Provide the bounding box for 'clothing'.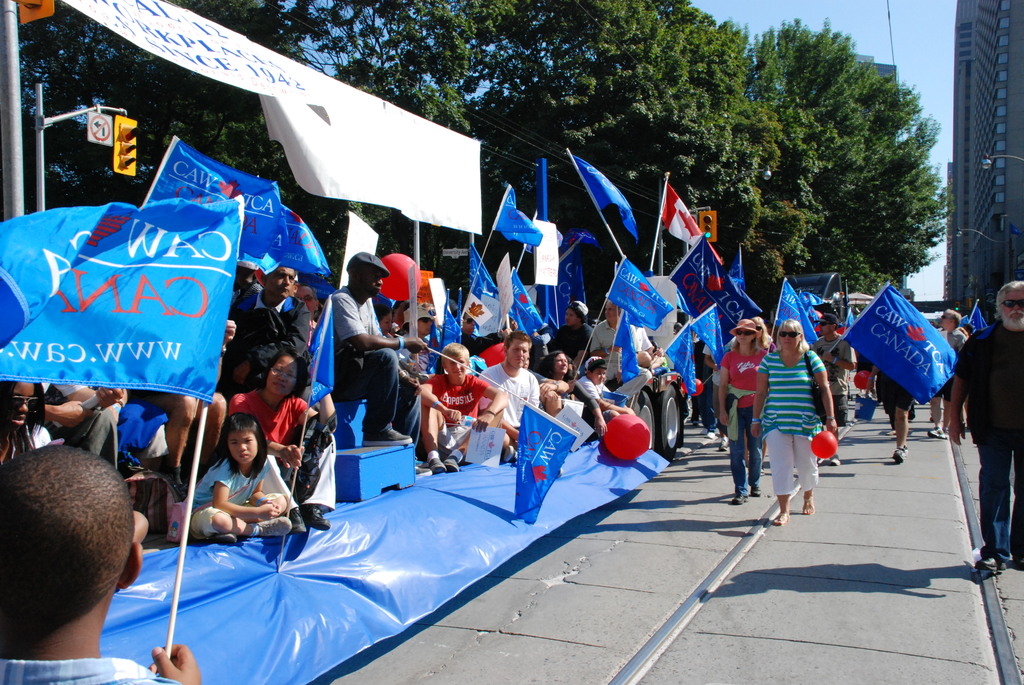
[0,657,196,684].
